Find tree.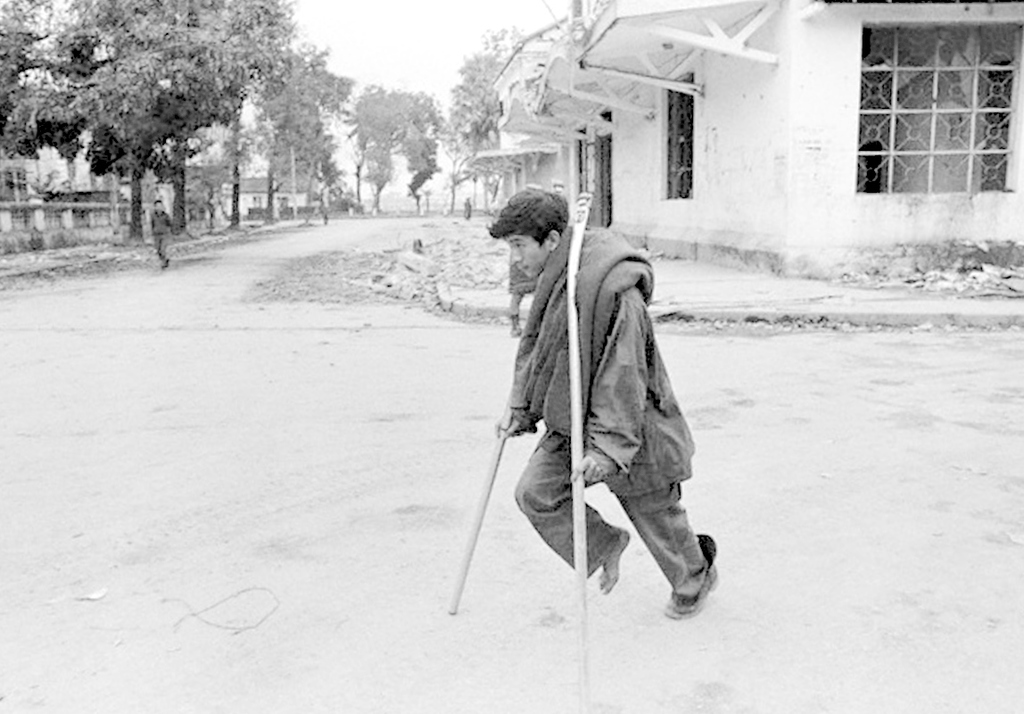
rect(354, 83, 458, 213).
